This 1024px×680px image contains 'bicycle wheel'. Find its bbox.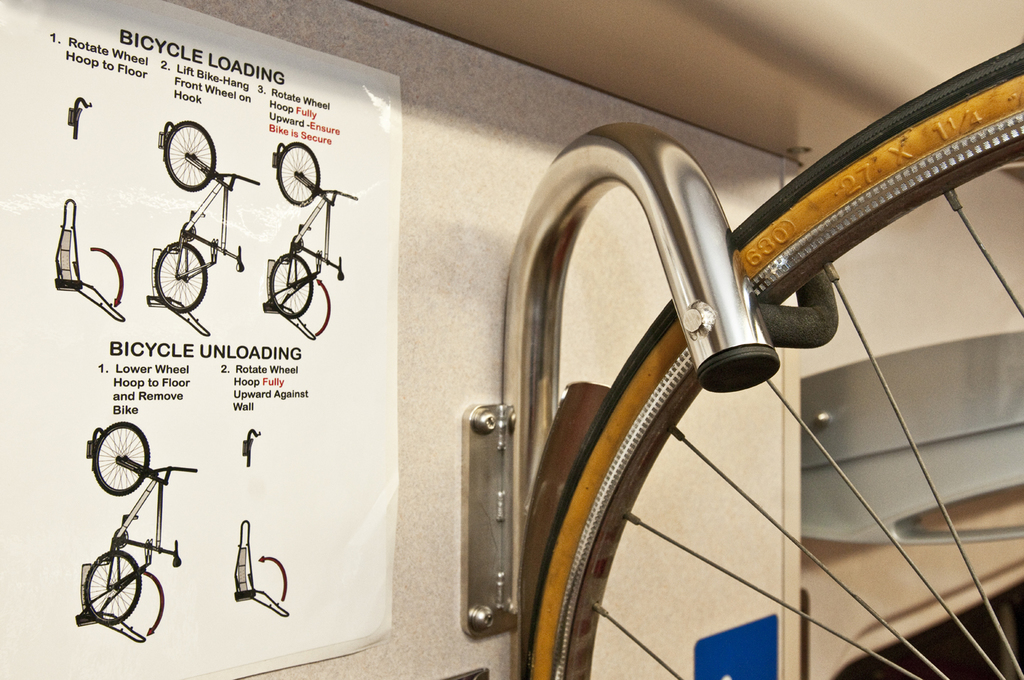
crop(82, 549, 139, 625).
